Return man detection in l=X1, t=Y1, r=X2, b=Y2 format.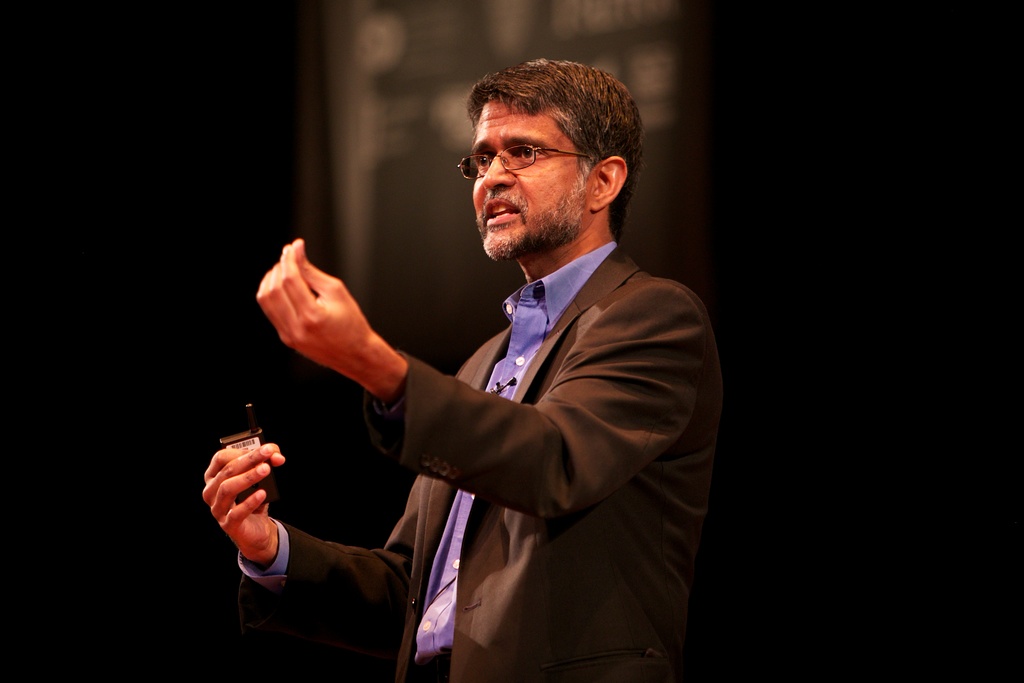
l=202, t=53, r=730, b=682.
